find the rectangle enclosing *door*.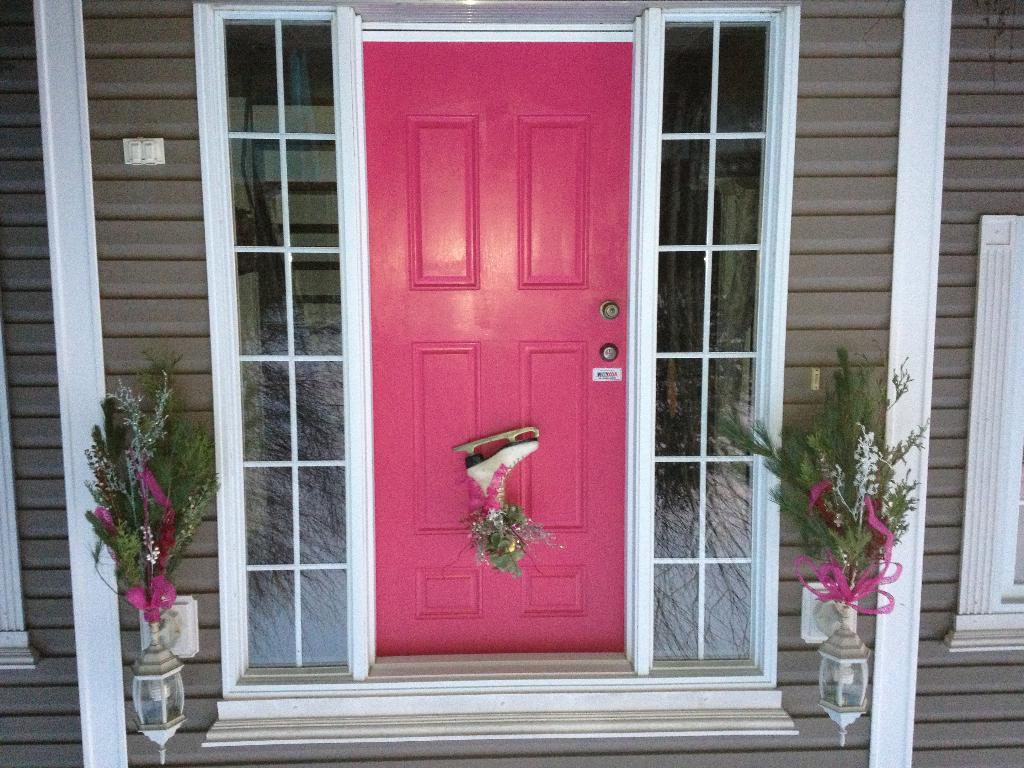
pyautogui.locateOnScreen(330, 53, 642, 679).
